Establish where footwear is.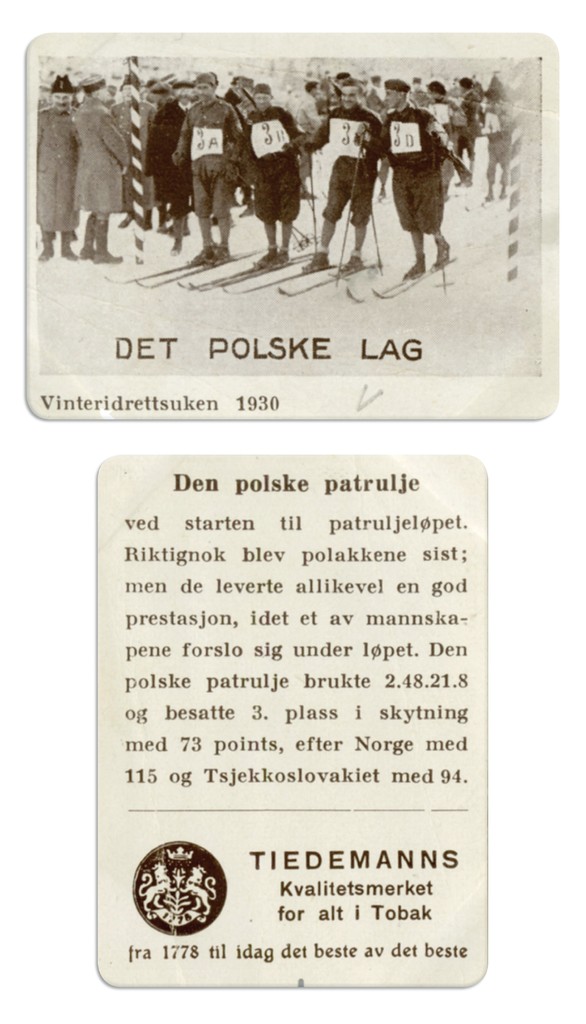
Established at crop(485, 192, 496, 199).
